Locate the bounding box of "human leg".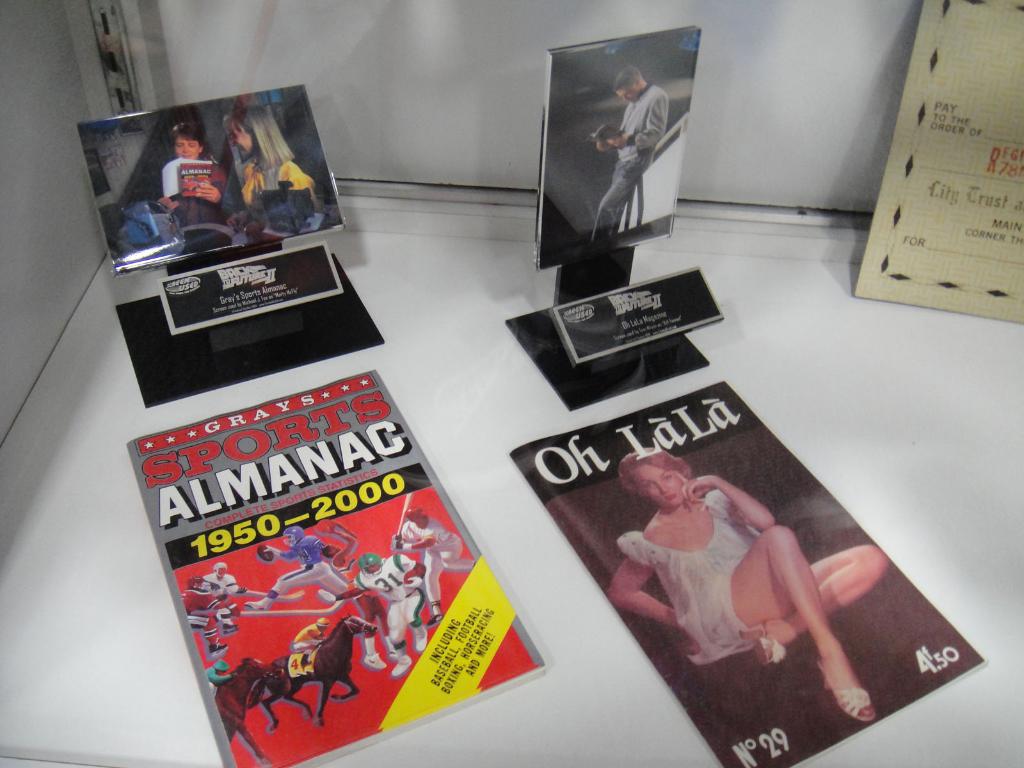
Bounding box: <bbox>319, 564, 356, 596</bbox>.
